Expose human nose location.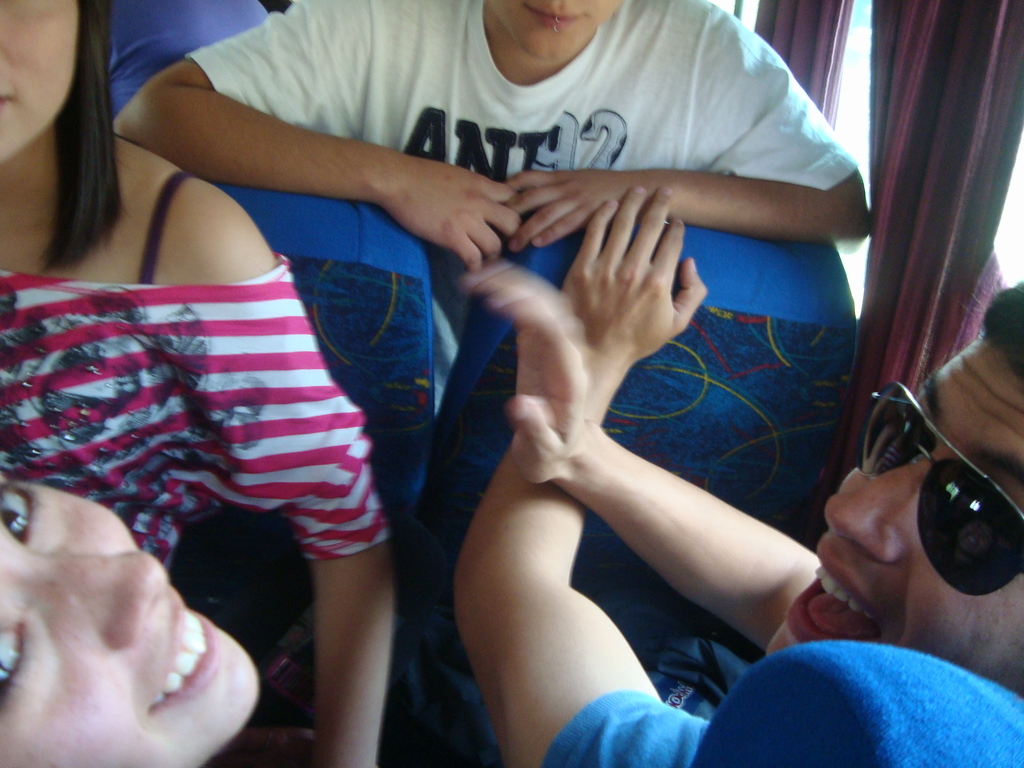
Exposed at (821,444,950,572).
